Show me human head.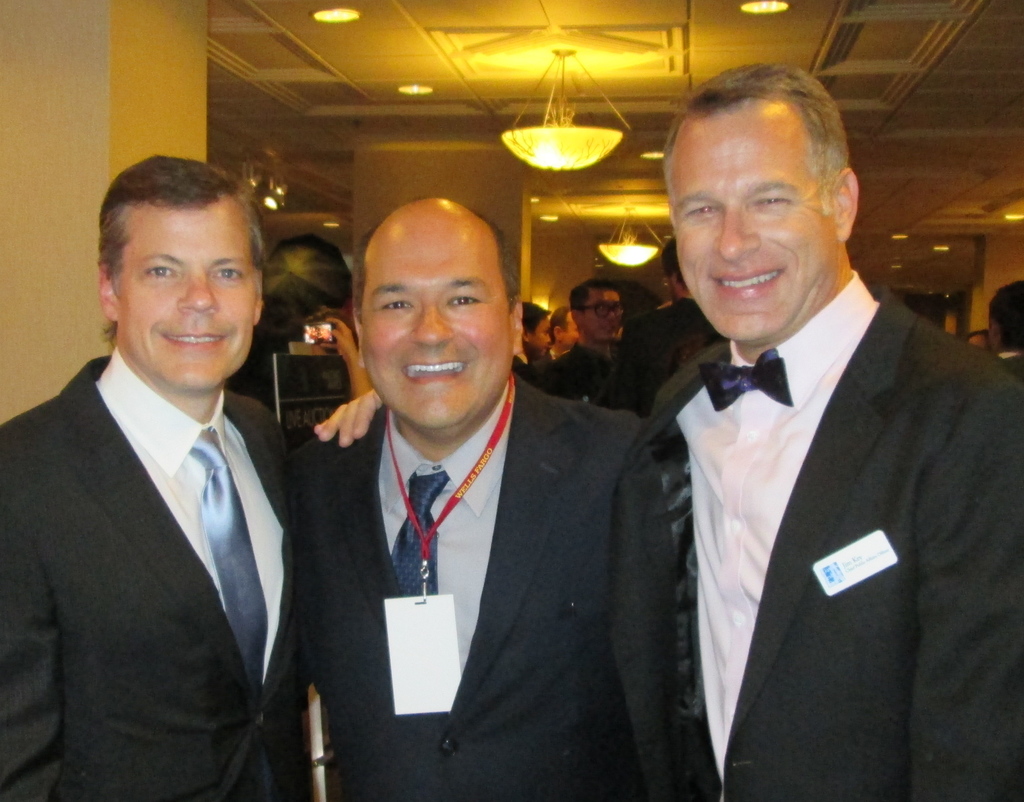
human head is here: x1=659, y1=238, x2=691, y2=299.
